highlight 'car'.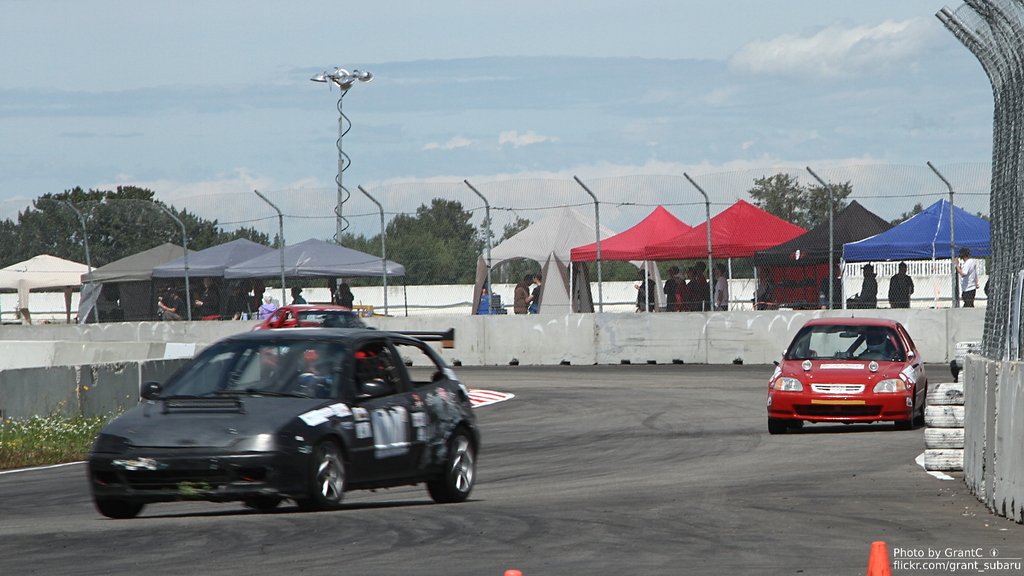
Highlighted region: crop(262, 292, 356, 328).
